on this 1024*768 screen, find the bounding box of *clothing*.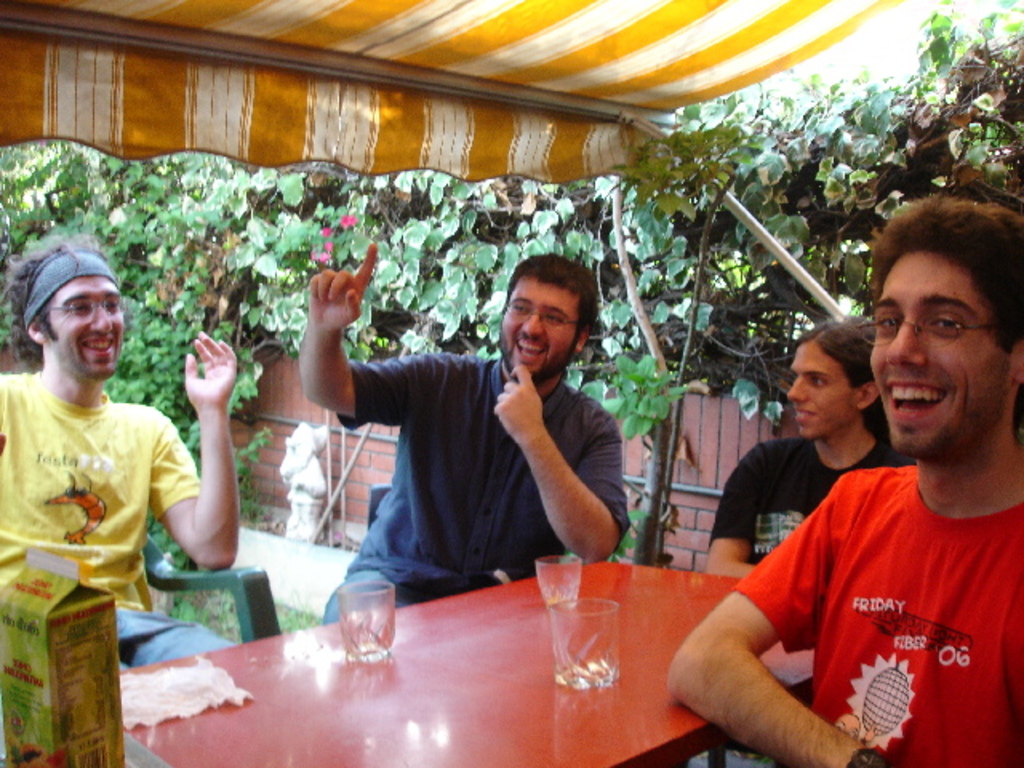
Bounding box: crop(322, 352, 637, 611).
